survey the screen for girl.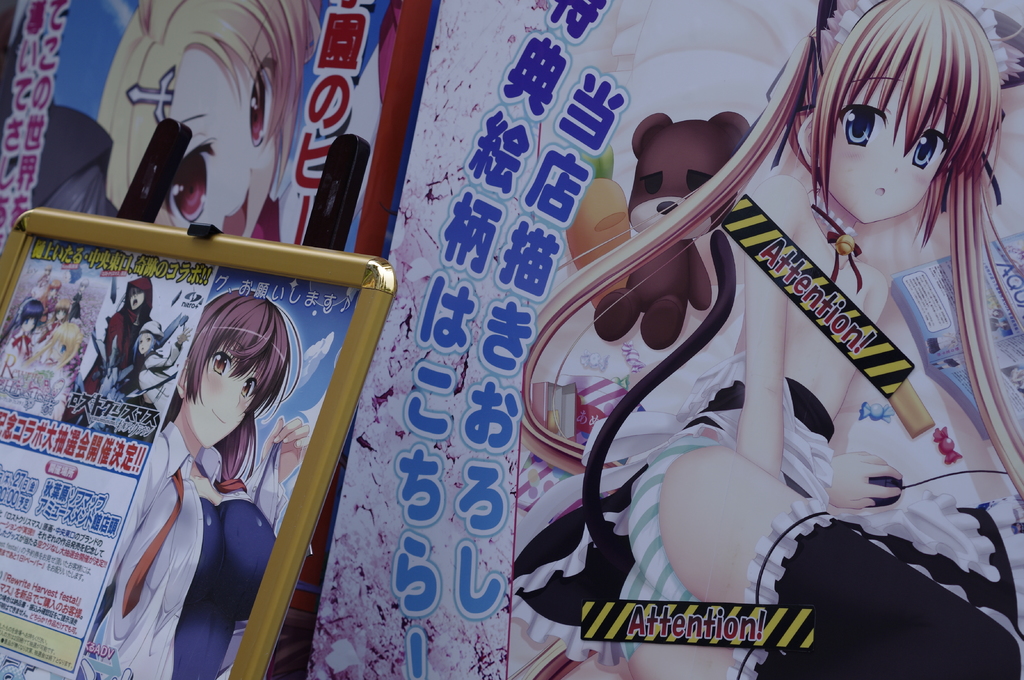
Survey found: locate(88, 286, 303, 679).
